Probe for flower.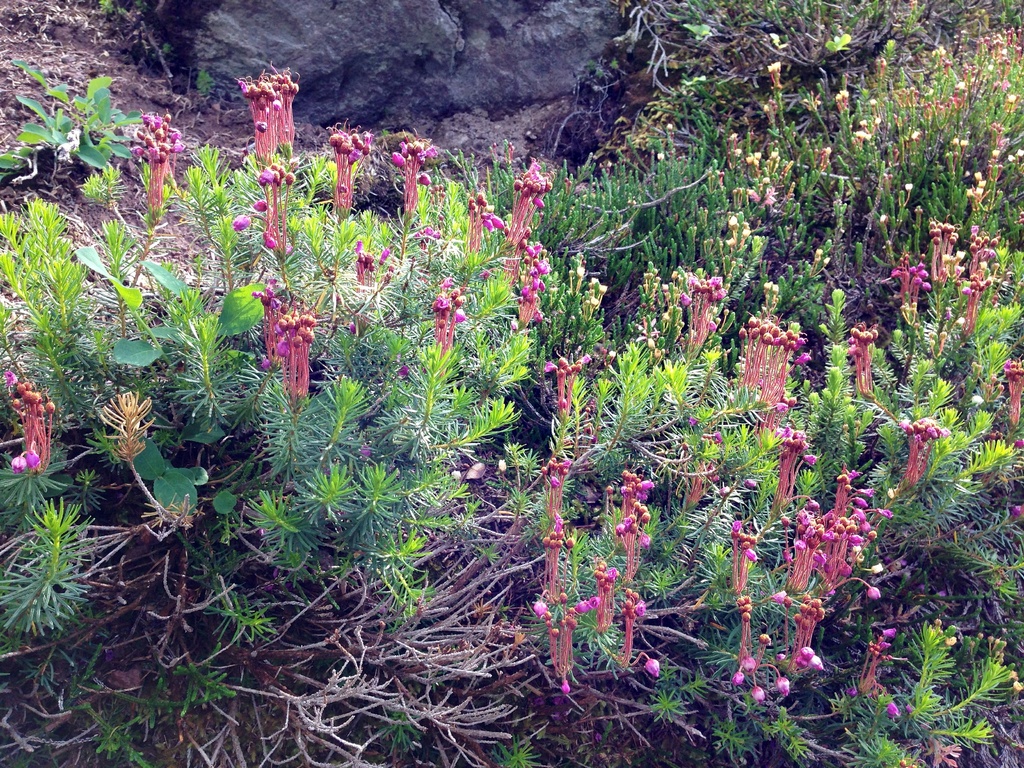
Probe result: bbox(778, 512, 823, 595).
